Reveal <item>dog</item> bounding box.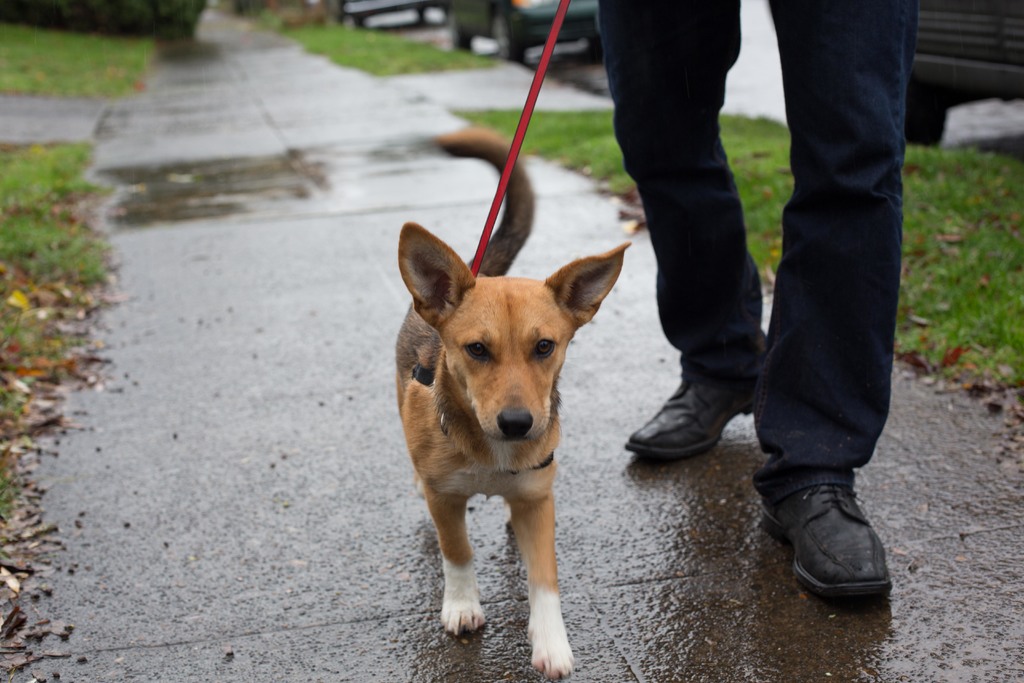
Revealed: [x1=392, y1=127, x2=635, y2=682].
